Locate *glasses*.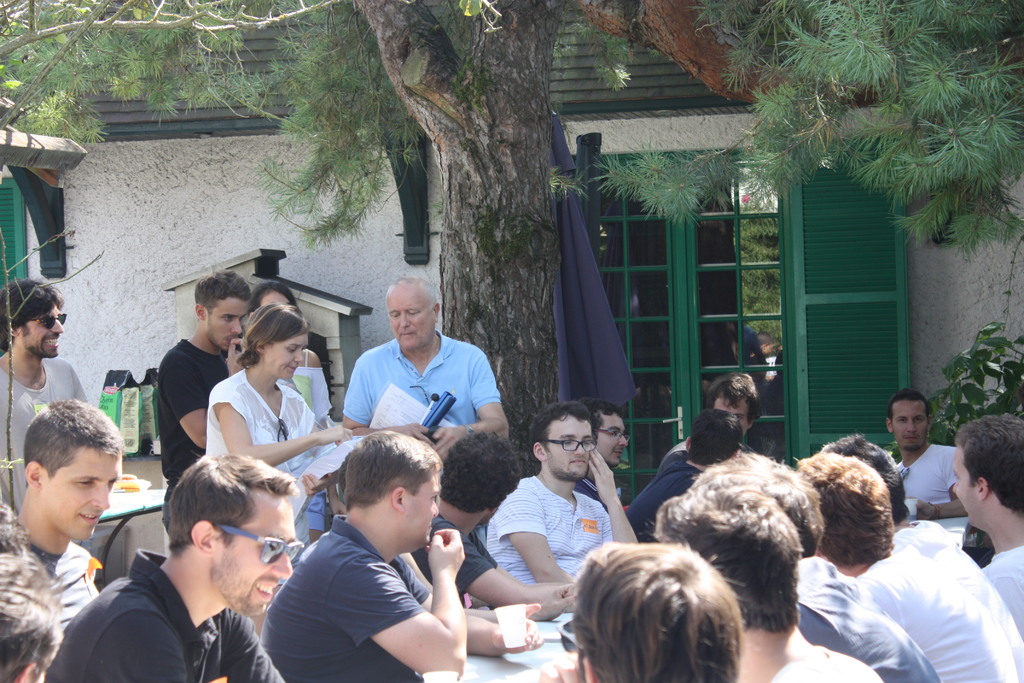
Bounding box: (x1=544, y1=438, x2=595, y2=454).
